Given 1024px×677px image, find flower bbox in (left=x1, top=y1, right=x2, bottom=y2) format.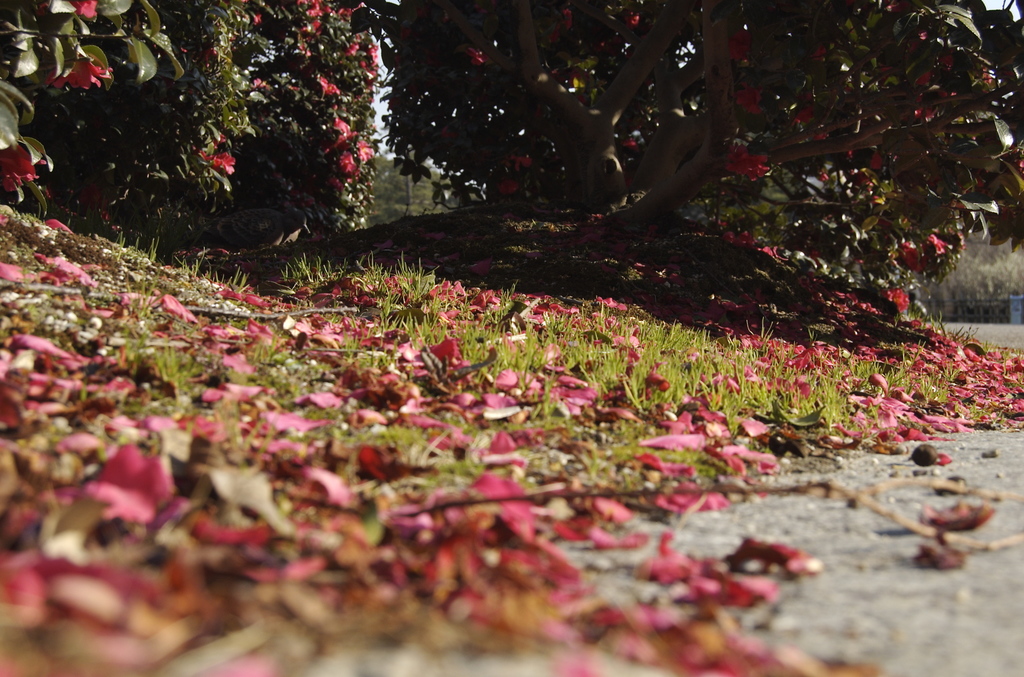
(left=0, top=142, right=44, bottom=191).
